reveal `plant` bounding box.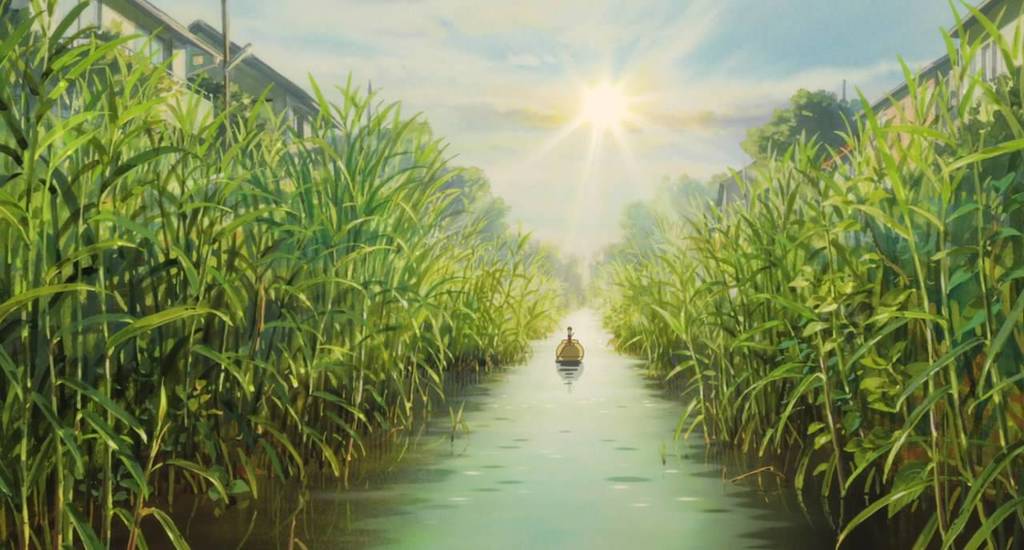
Revealed: (5,0,624,516).
